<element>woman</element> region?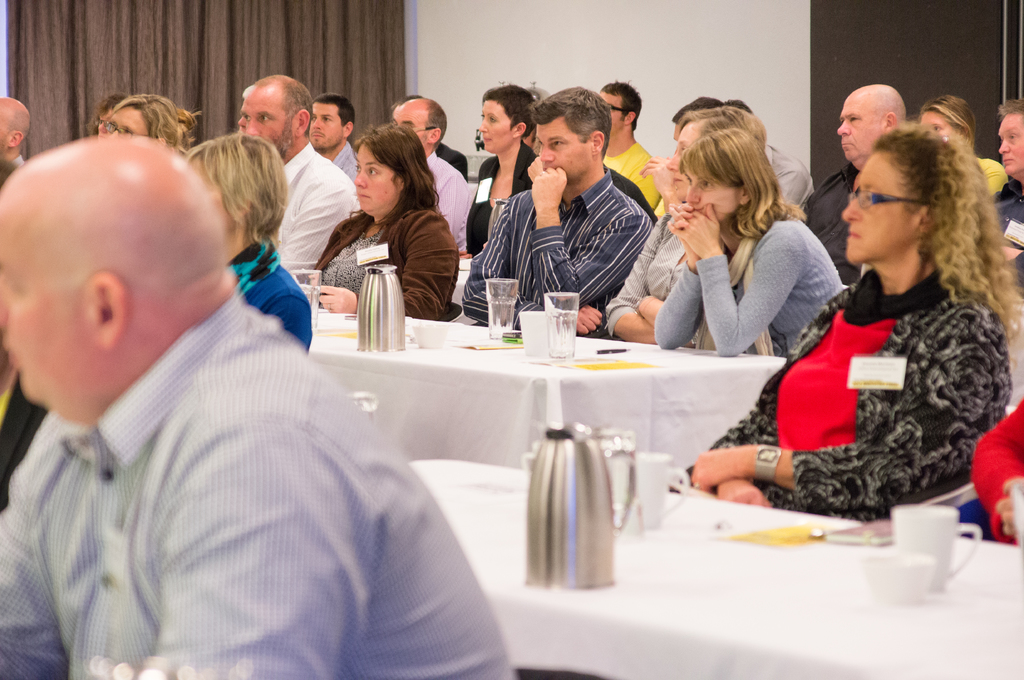
box(913, 95, 1009, 198)
